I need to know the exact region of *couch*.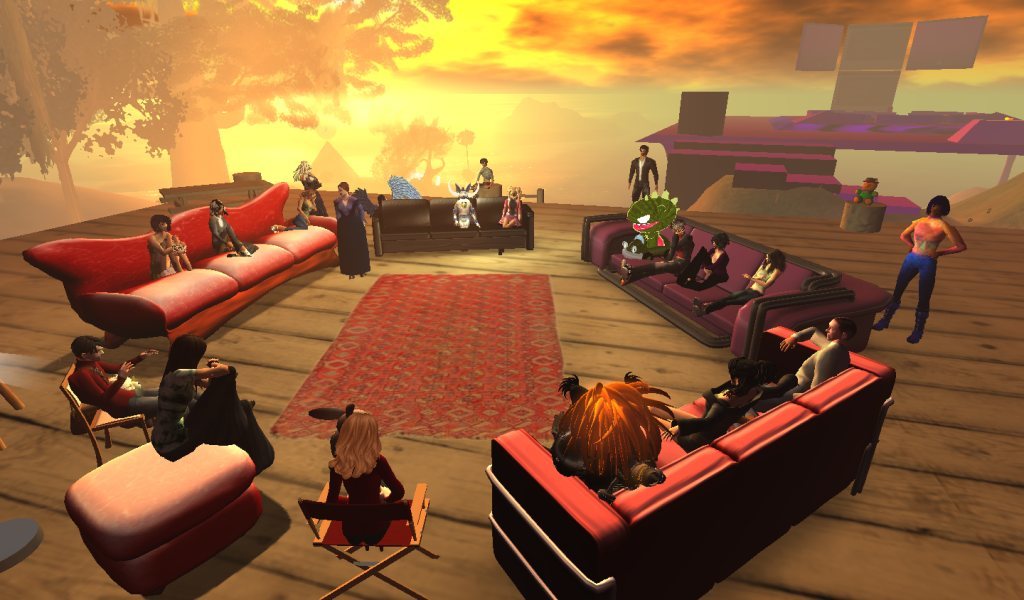
Region: crop(22, 182, 338, 344).
